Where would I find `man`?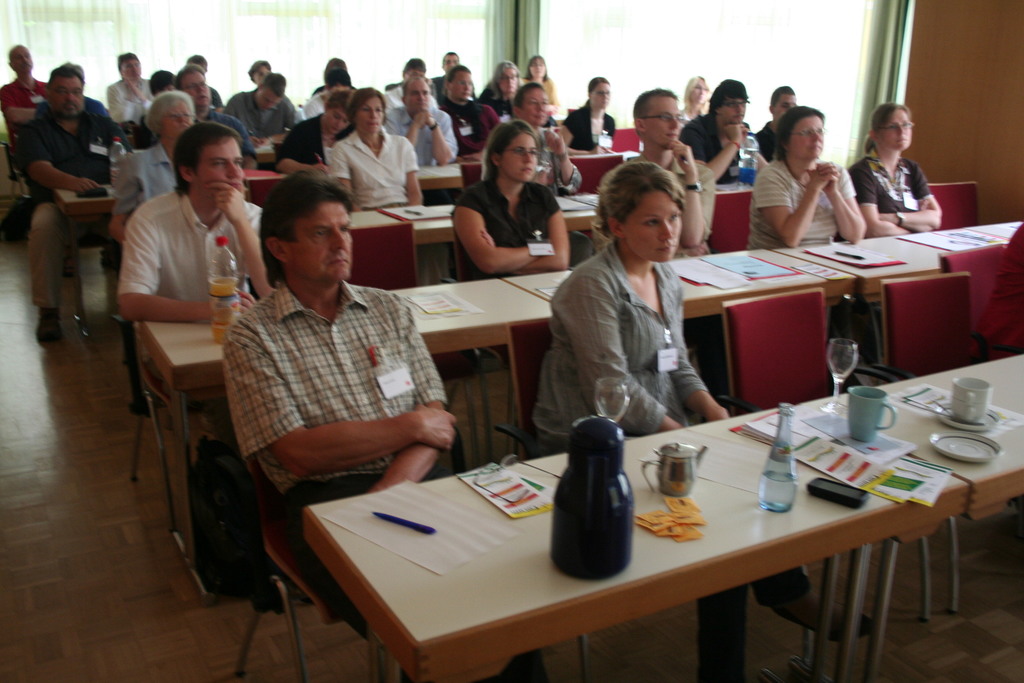
At 378 59 442 113.
